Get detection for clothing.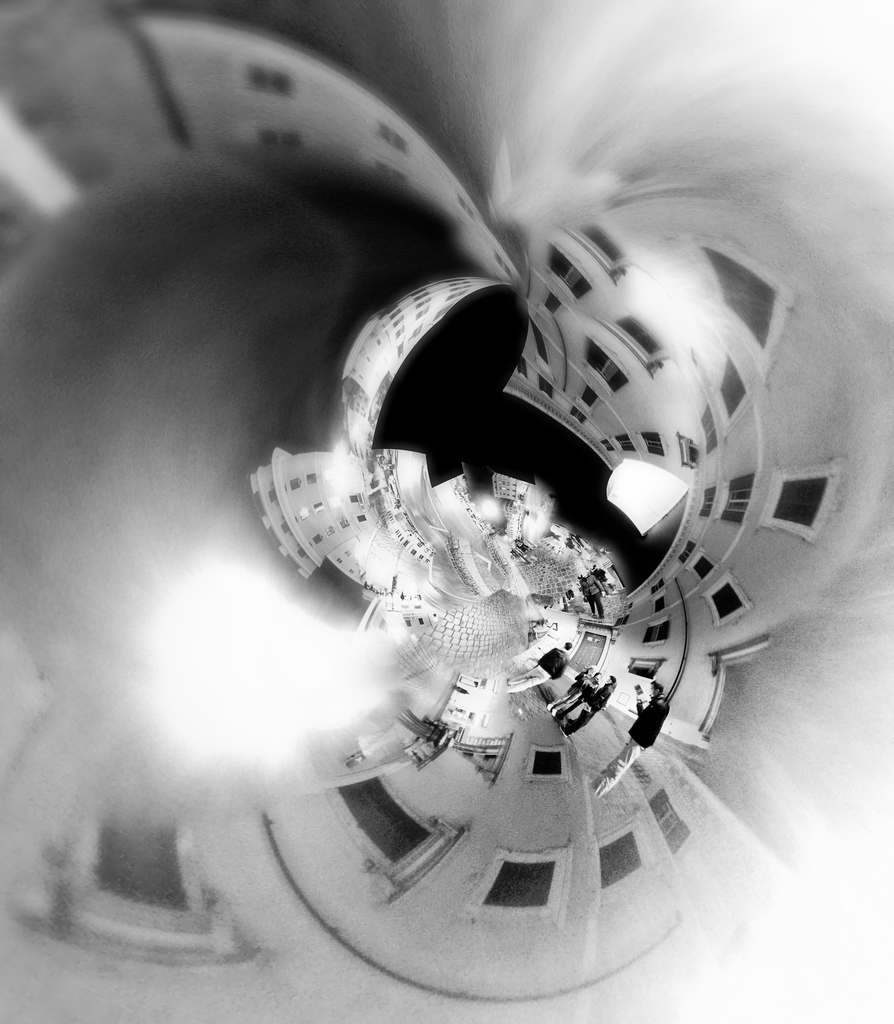
Detection: 548, 681, 601, 728.
